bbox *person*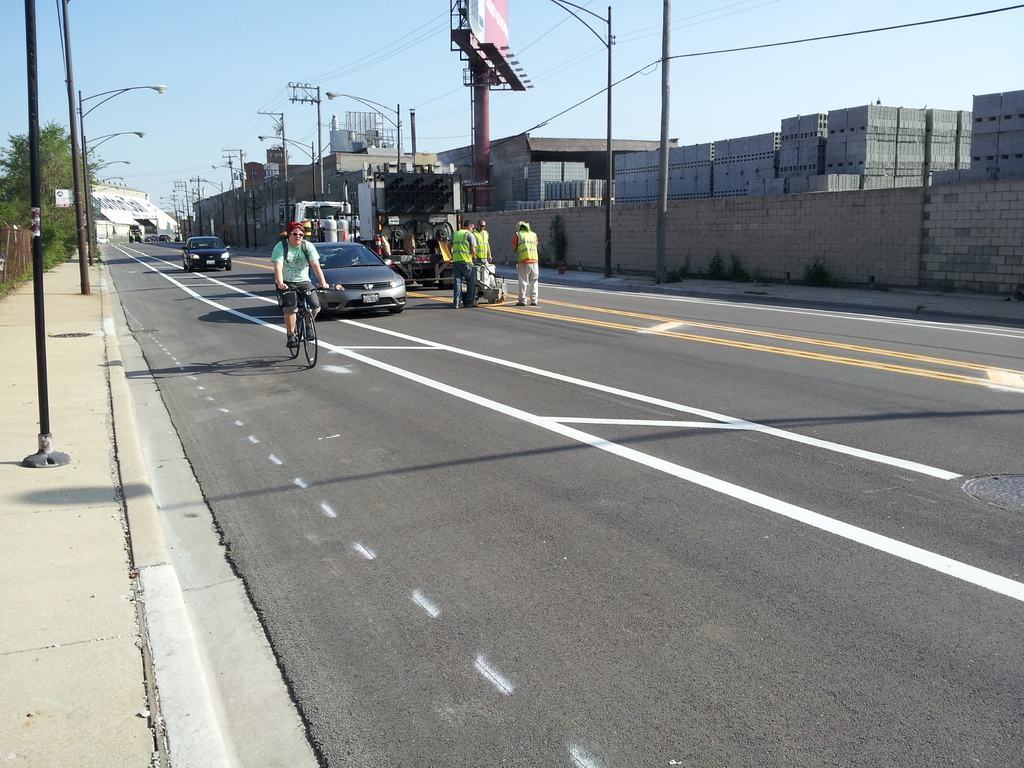
box=[470, 217, 488, 295]
